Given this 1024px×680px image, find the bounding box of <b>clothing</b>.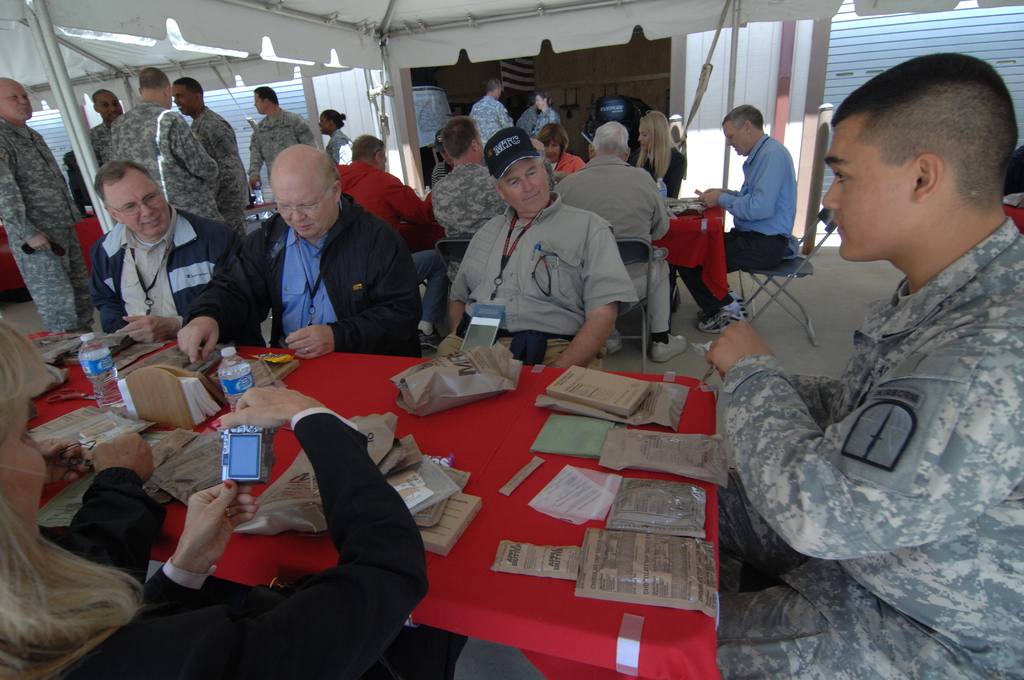
[x1=184, y1=204, x2=416, y2=348].
